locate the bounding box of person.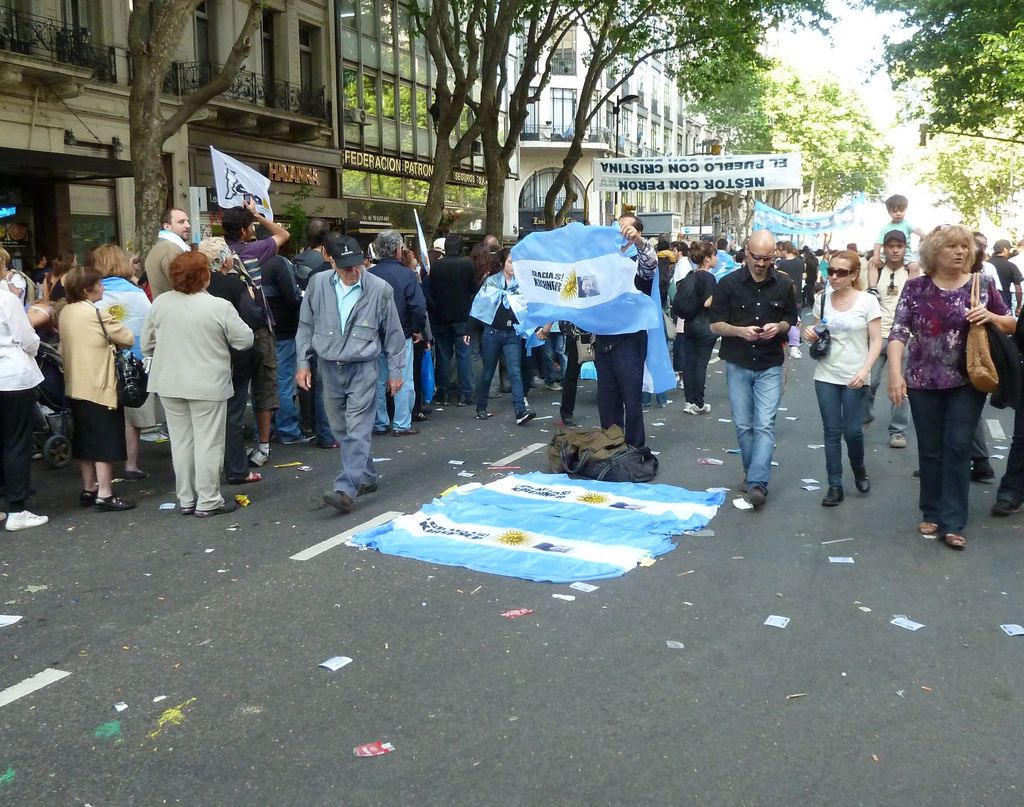
Bounding box: box(428, 231, 483, 405).
